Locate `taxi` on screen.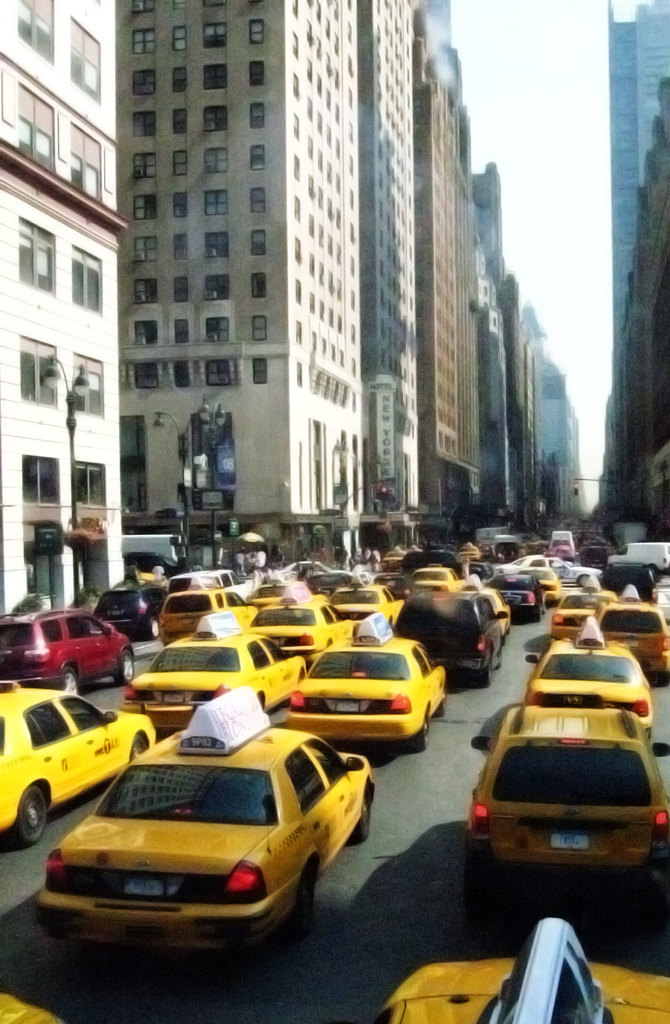
On screen at [115,610,308,741].
